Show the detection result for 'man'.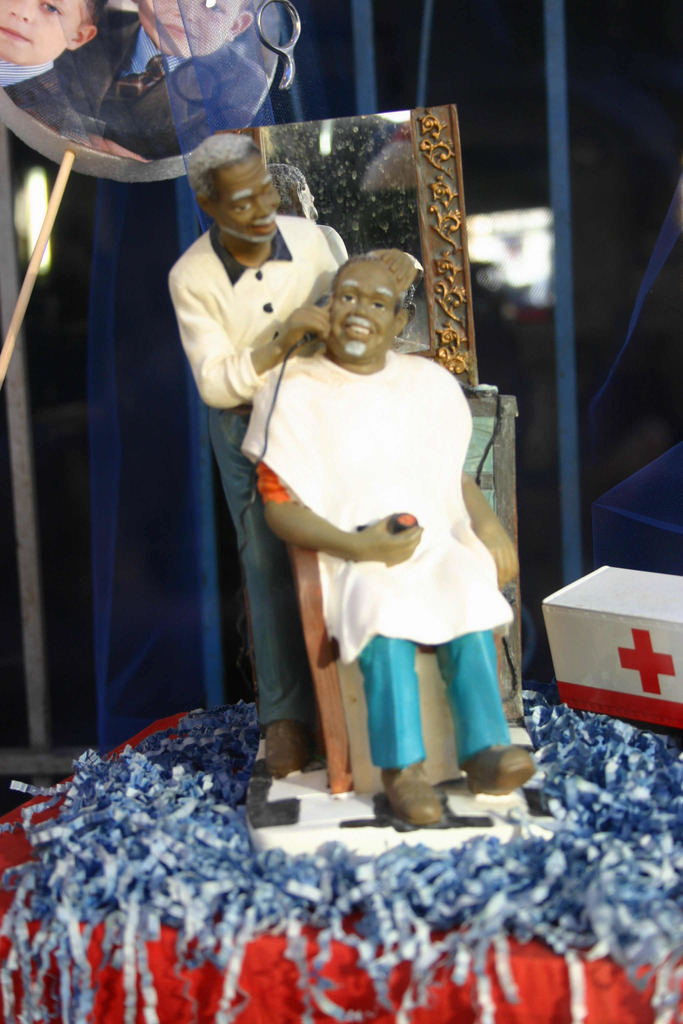
167/128/344/784.
